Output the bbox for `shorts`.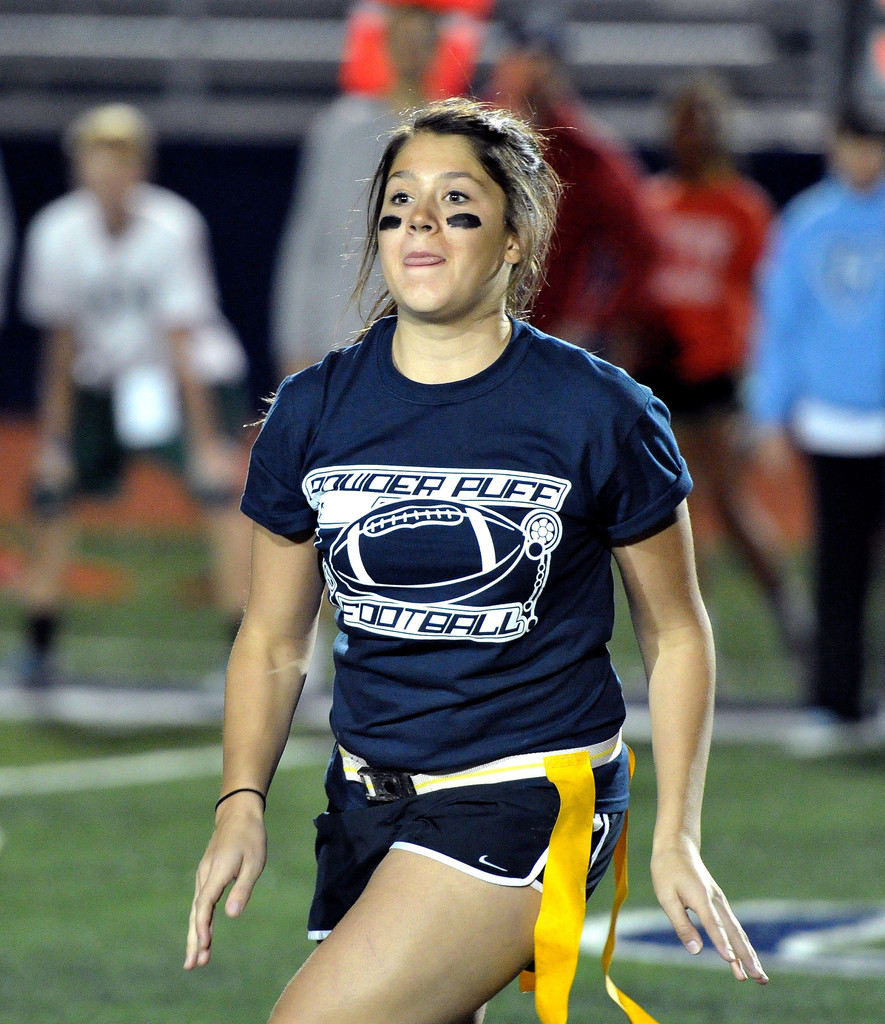
<region>309, 748, 613, 911</region>.
